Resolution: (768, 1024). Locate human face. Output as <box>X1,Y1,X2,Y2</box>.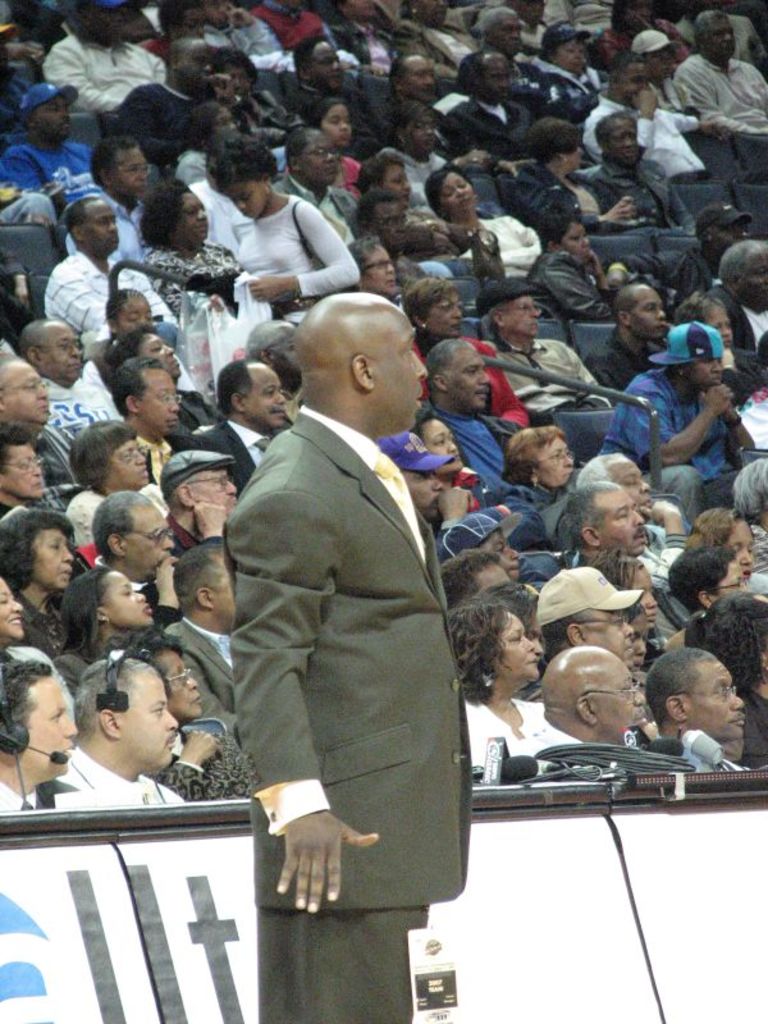
<box>177,192,209,246</box>.
